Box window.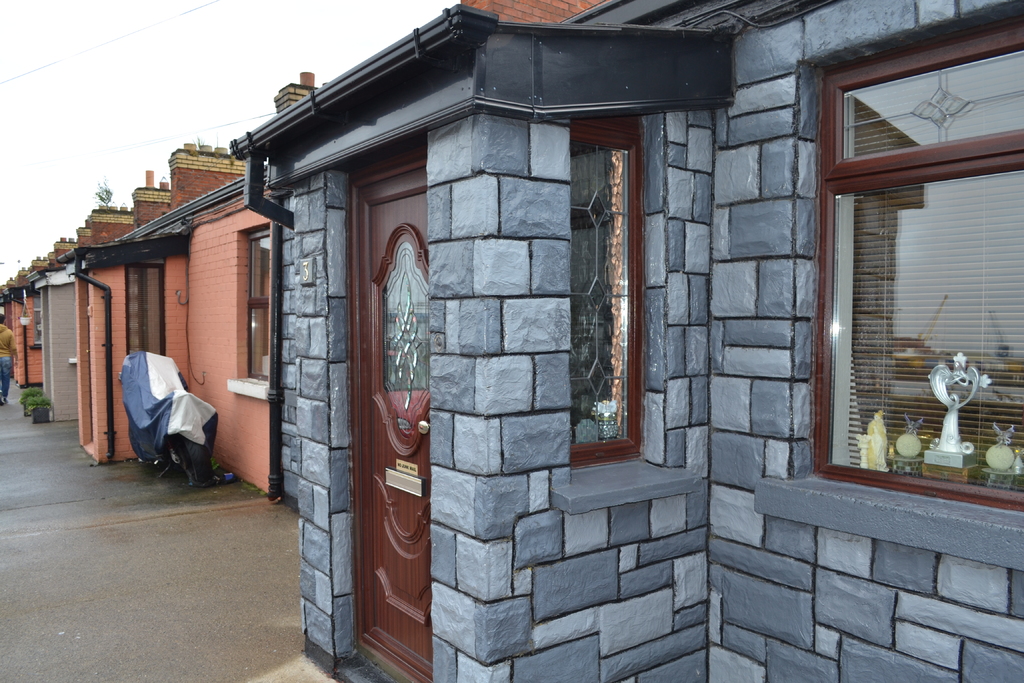
x1=236, y1=228, x2=276, y2=372.
